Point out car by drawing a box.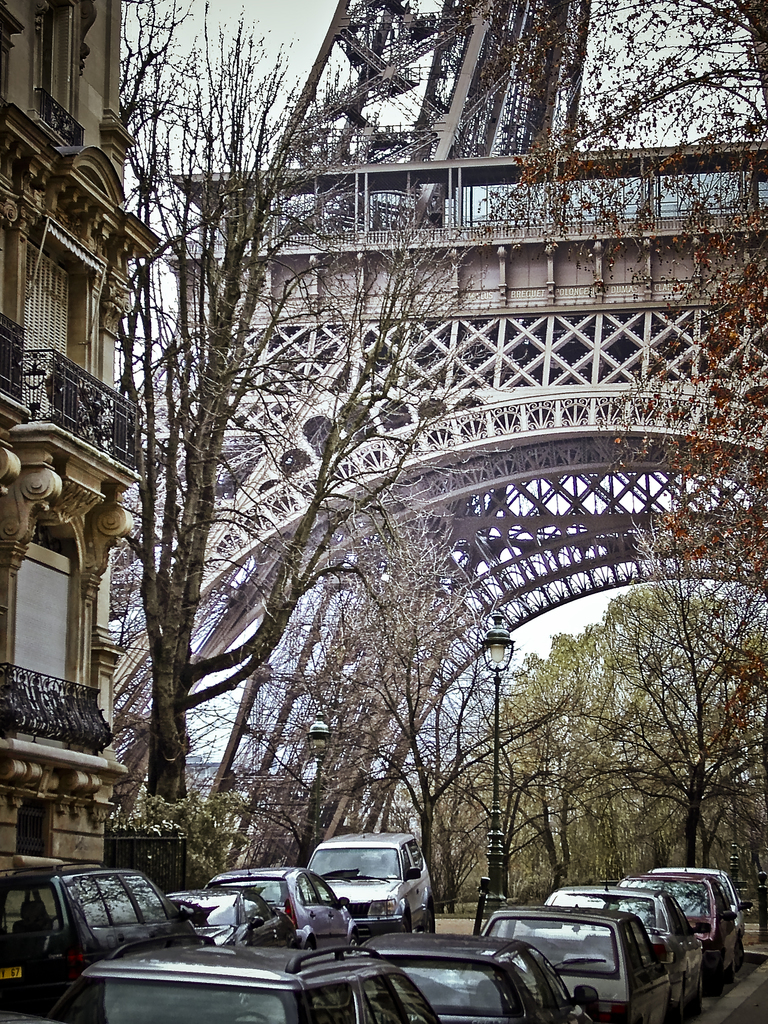
pyautogui.locateOnScreen(201, 863, 356, 943).
